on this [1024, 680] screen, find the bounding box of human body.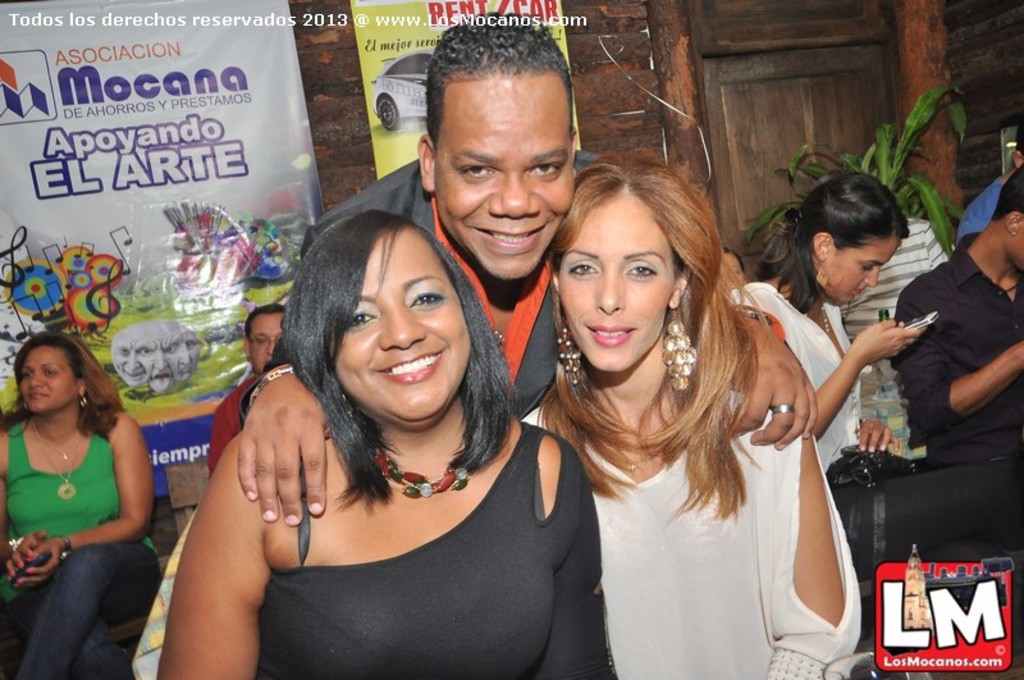
Bounding box: (x1=723, y1=275, x2=923, y2=553).
